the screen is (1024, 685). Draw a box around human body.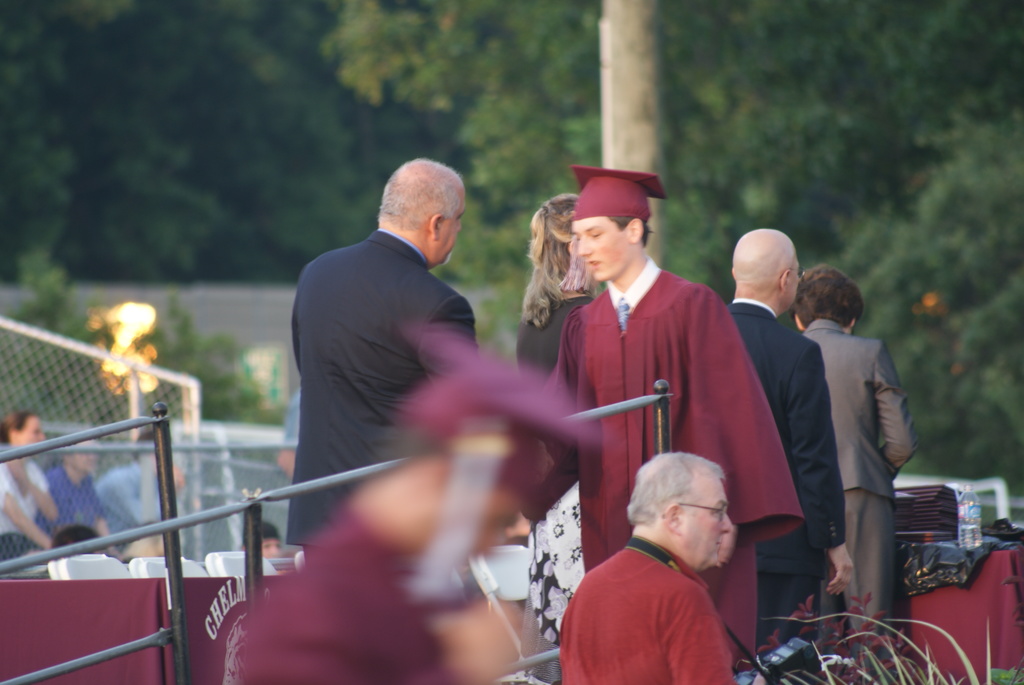
box=[517, 184, 583, 393].
